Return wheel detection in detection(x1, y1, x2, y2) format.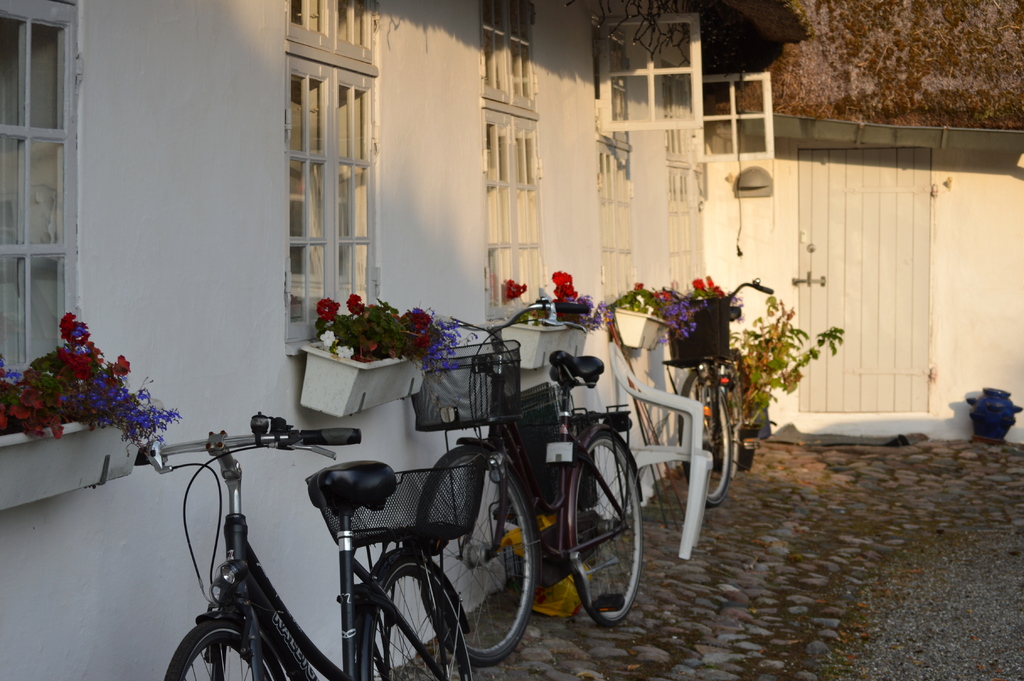
detection(157, 614, 288, 680).
